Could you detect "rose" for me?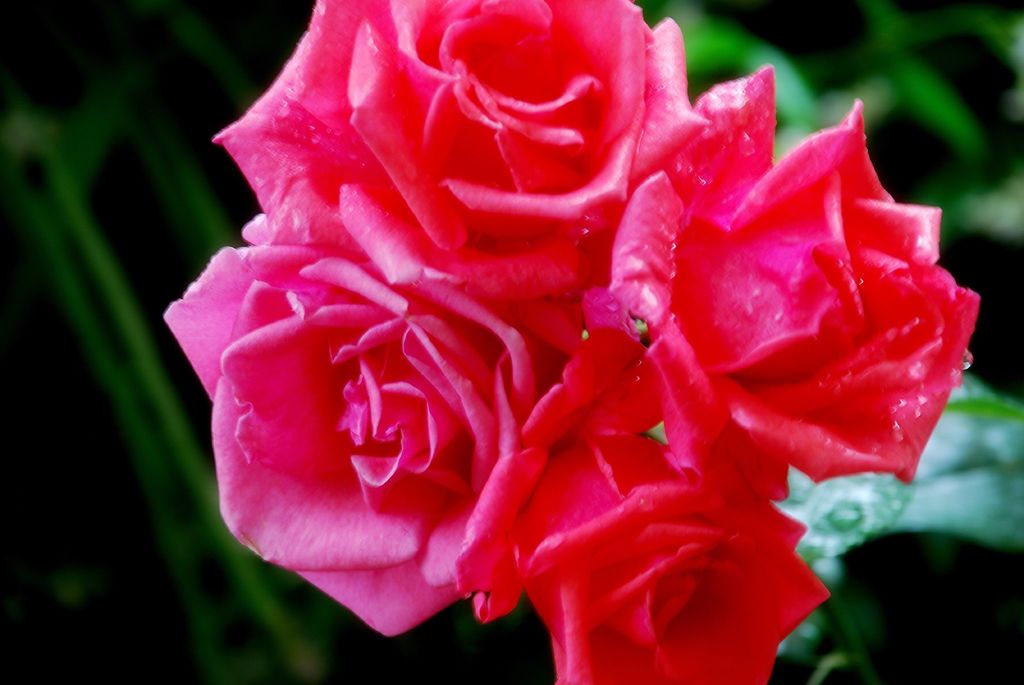
Detection result: bbox(212, 0, 706, 360).
